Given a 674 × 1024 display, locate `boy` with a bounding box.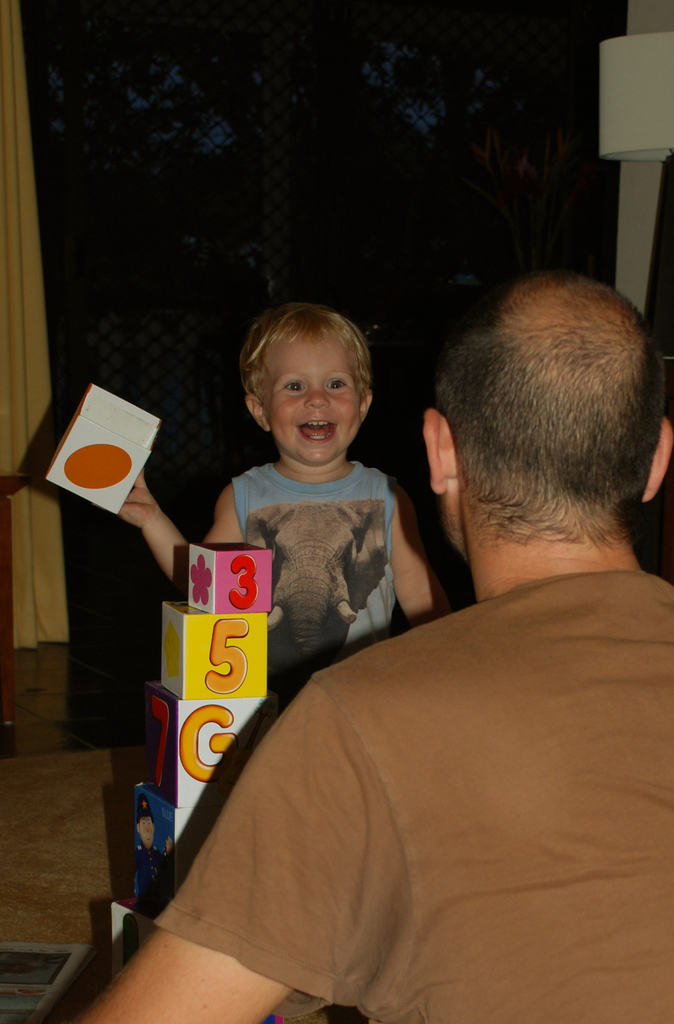
Located: x1=116, y1=290, x2=449, y2=742.
